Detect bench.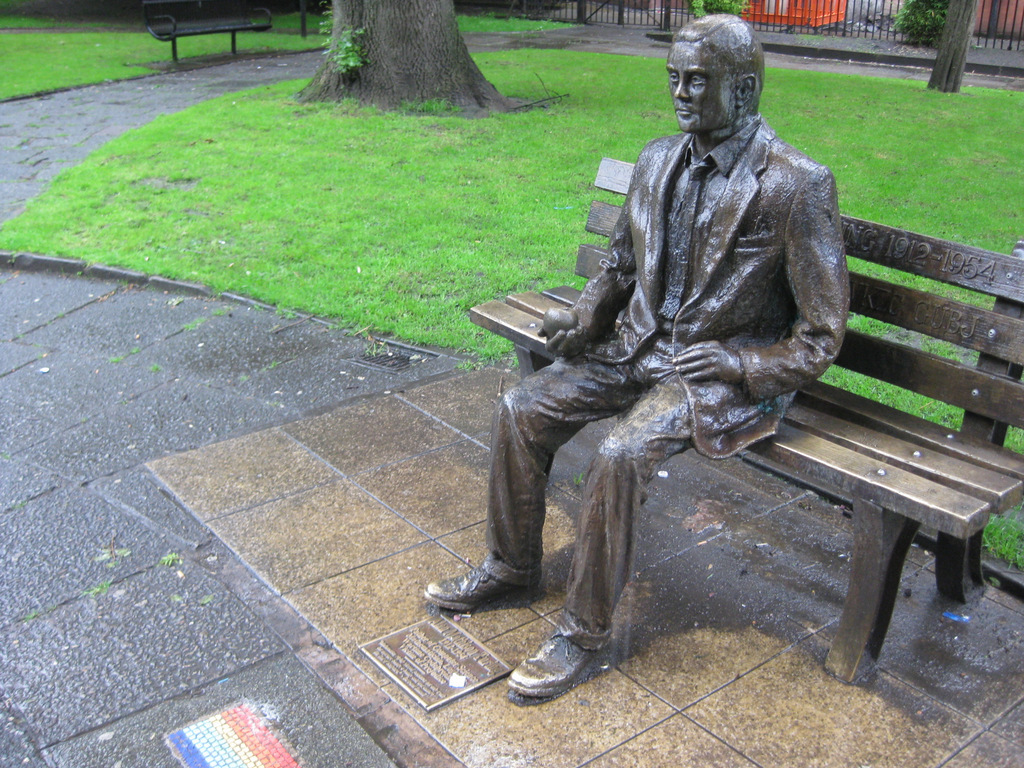
Detected at [465, 156, 1023, 682].
